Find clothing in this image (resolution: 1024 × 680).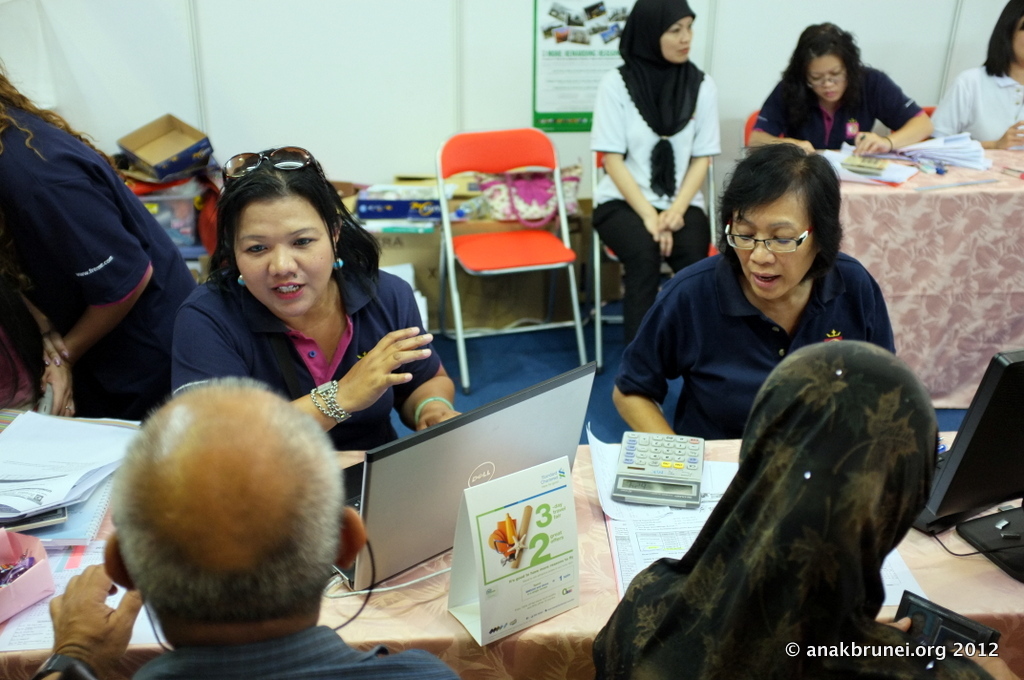
117, 626, 458, 679.
